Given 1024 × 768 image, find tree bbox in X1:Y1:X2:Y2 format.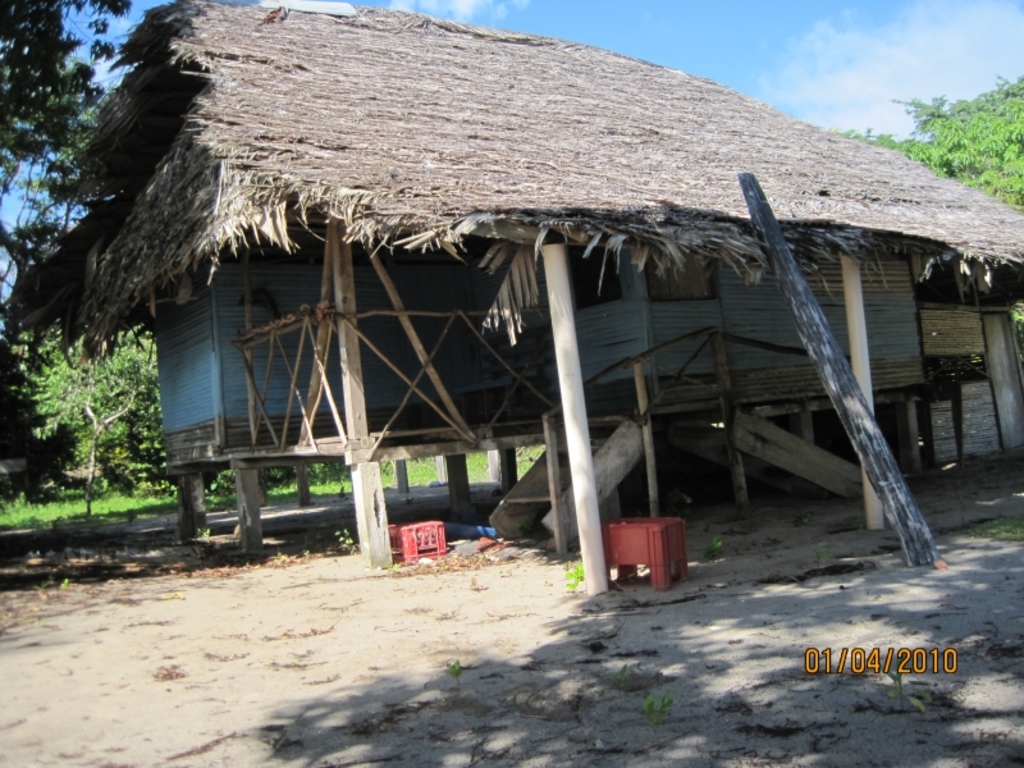
0:324:165:513.
